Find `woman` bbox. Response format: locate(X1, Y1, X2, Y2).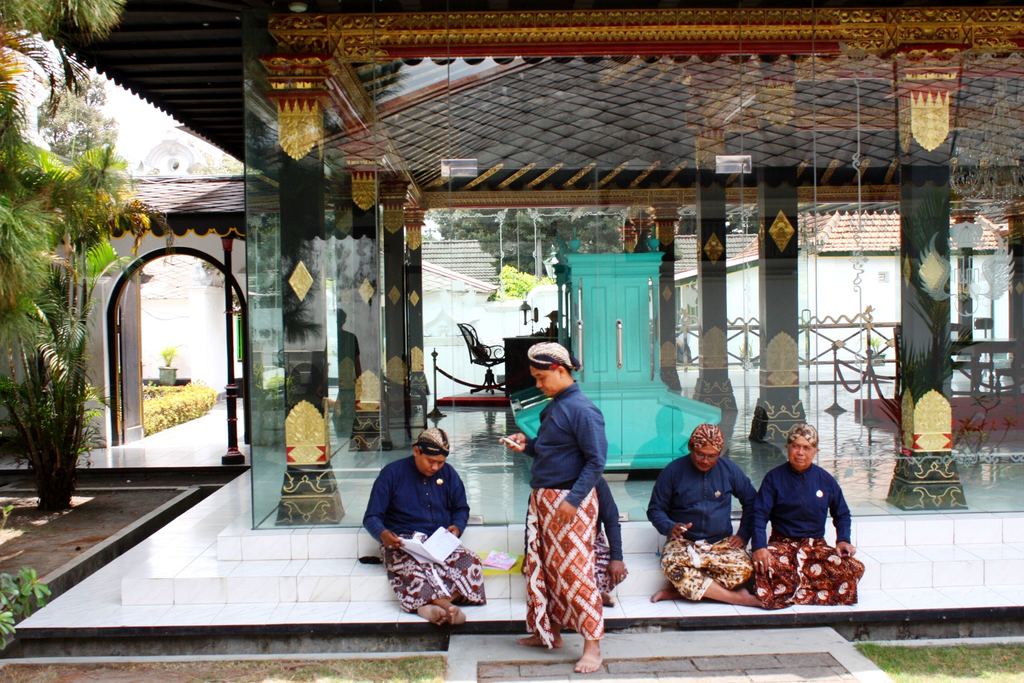
locate(362, 424, 484, 615).
